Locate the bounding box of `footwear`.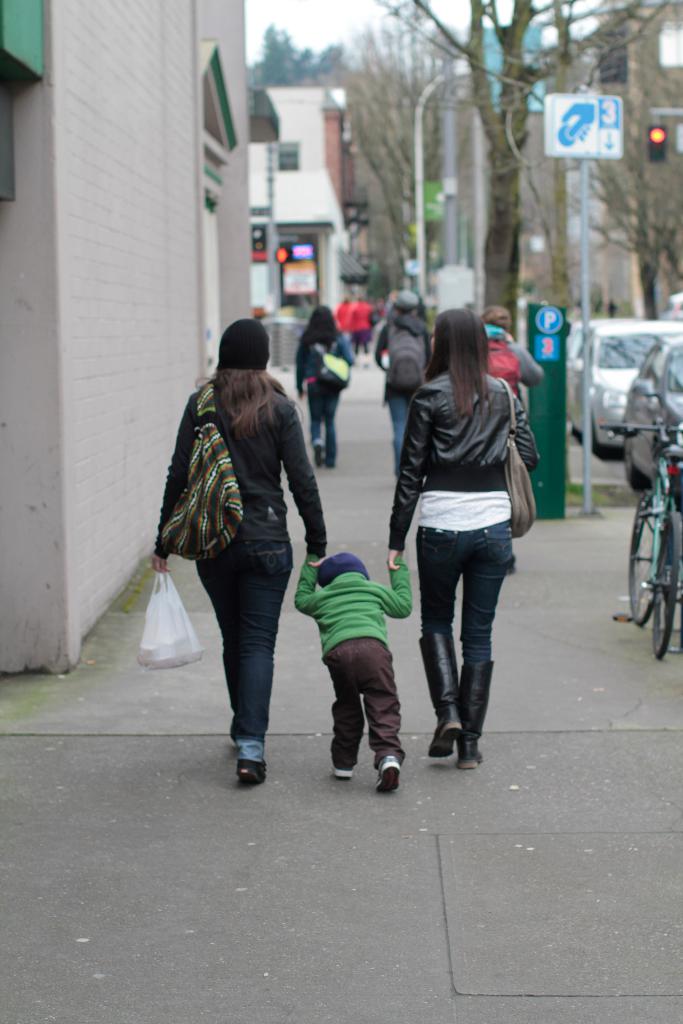
Bounding box: <bbox>374, 753, 402, 799</bbox>.
